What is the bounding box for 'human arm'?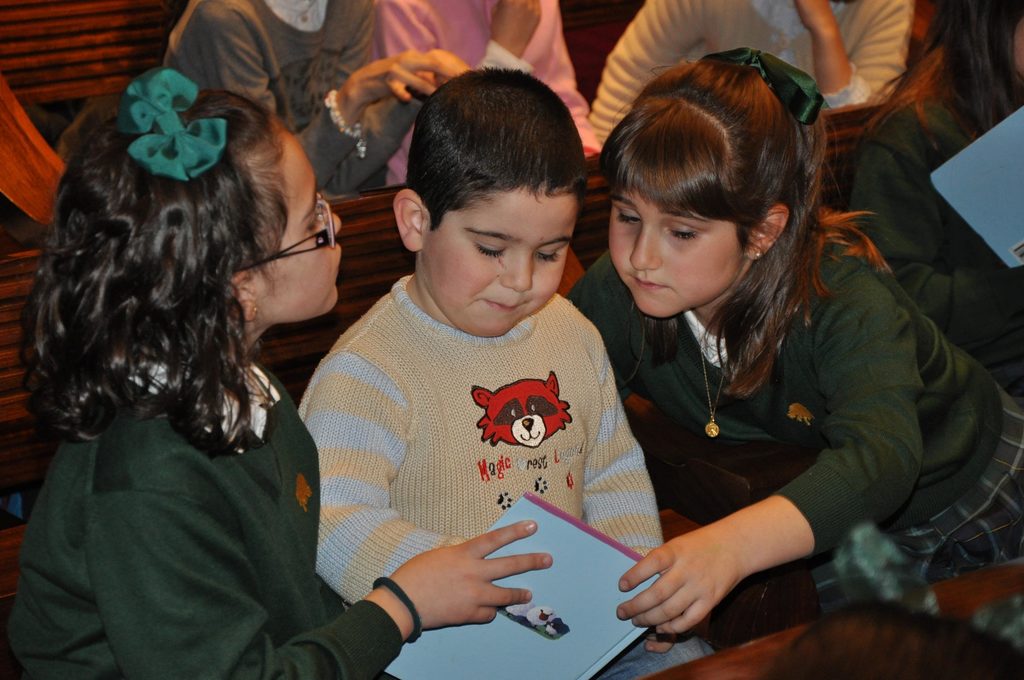
(364,0,524,182).
